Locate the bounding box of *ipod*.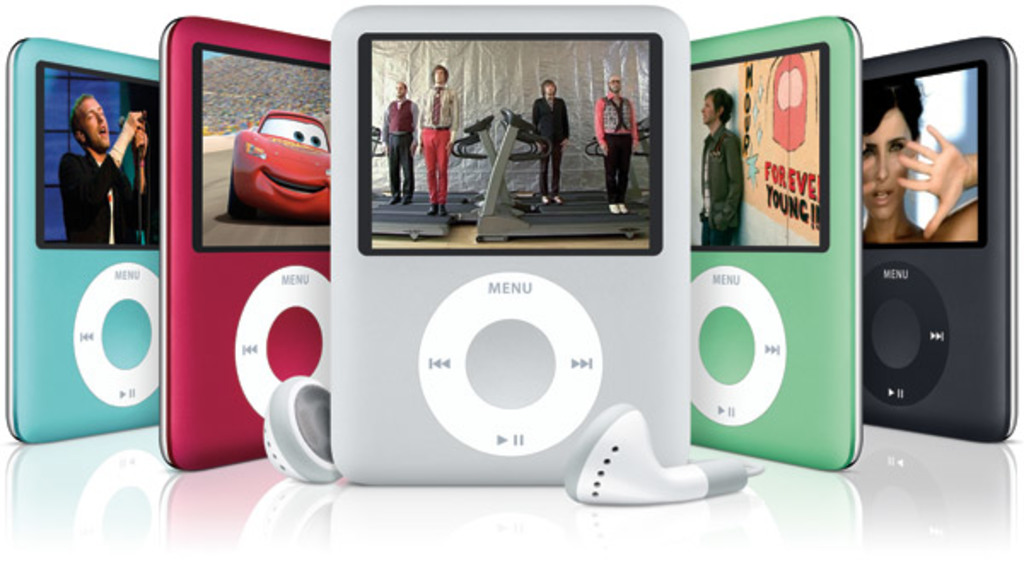
Bounding box: <bbox>689, 15, 855, 471</bbox>.
